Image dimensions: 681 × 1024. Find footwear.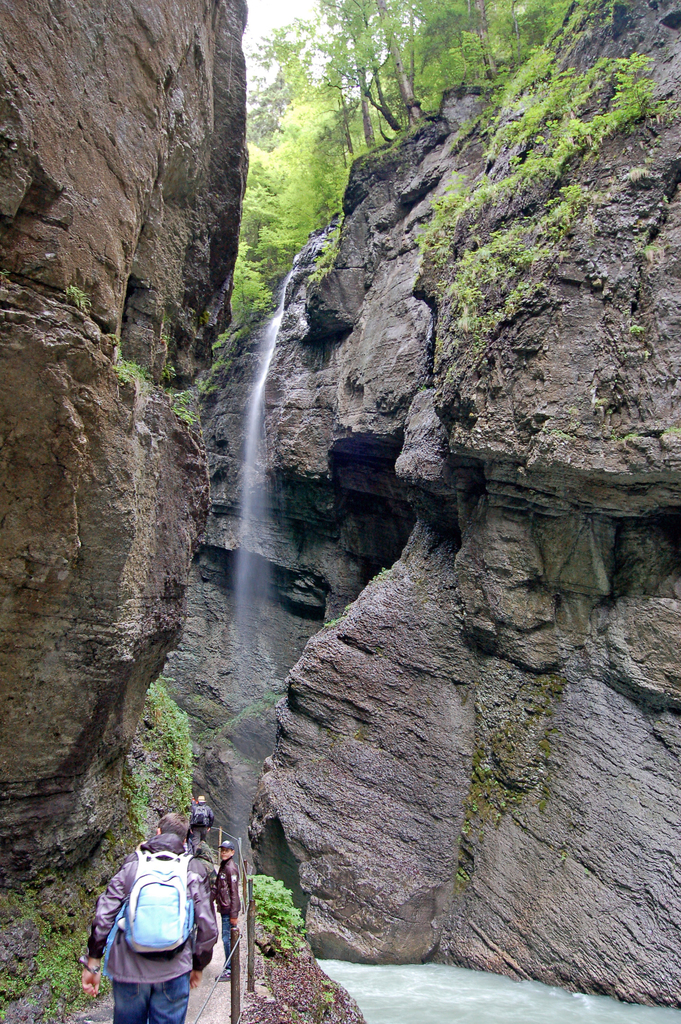
region(213, 968, 235, 984).
